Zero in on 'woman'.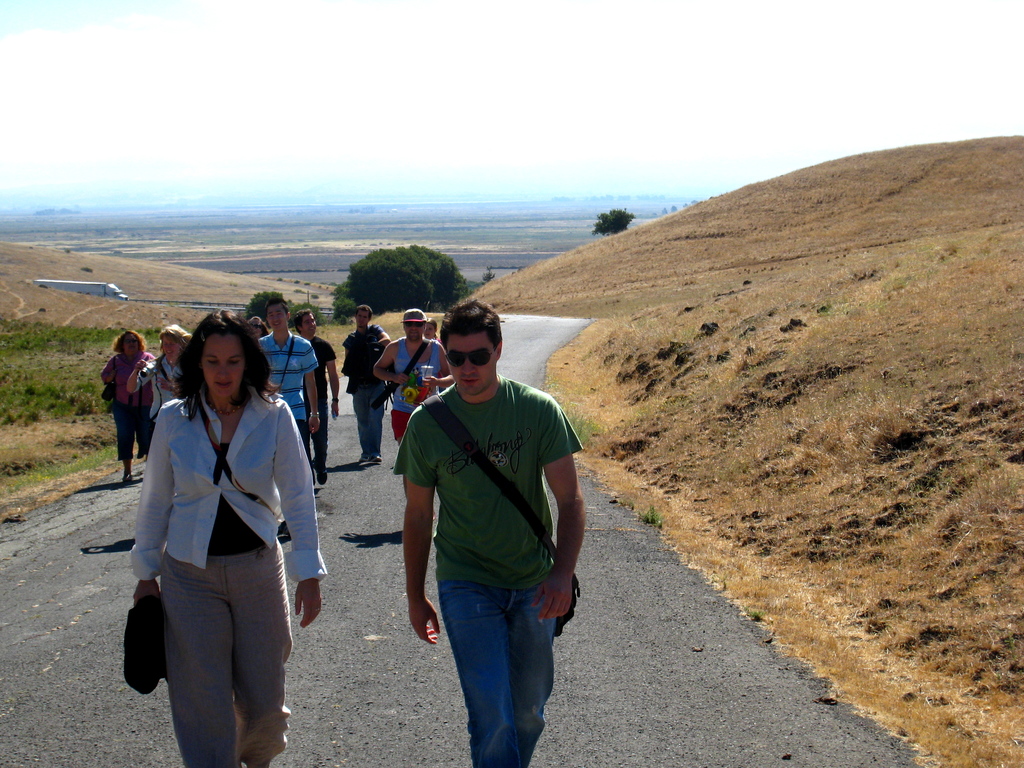
Zeroed in: crop(248, 314, 271, 337).
